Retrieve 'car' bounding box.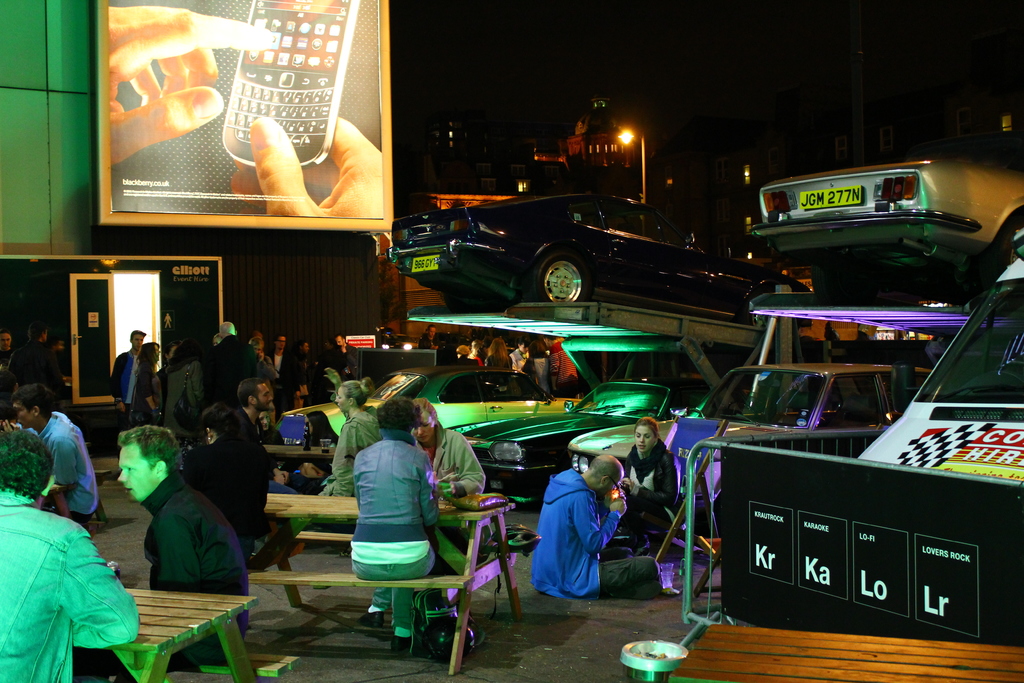
Bounding box: region(566, 362, 948, 514).
